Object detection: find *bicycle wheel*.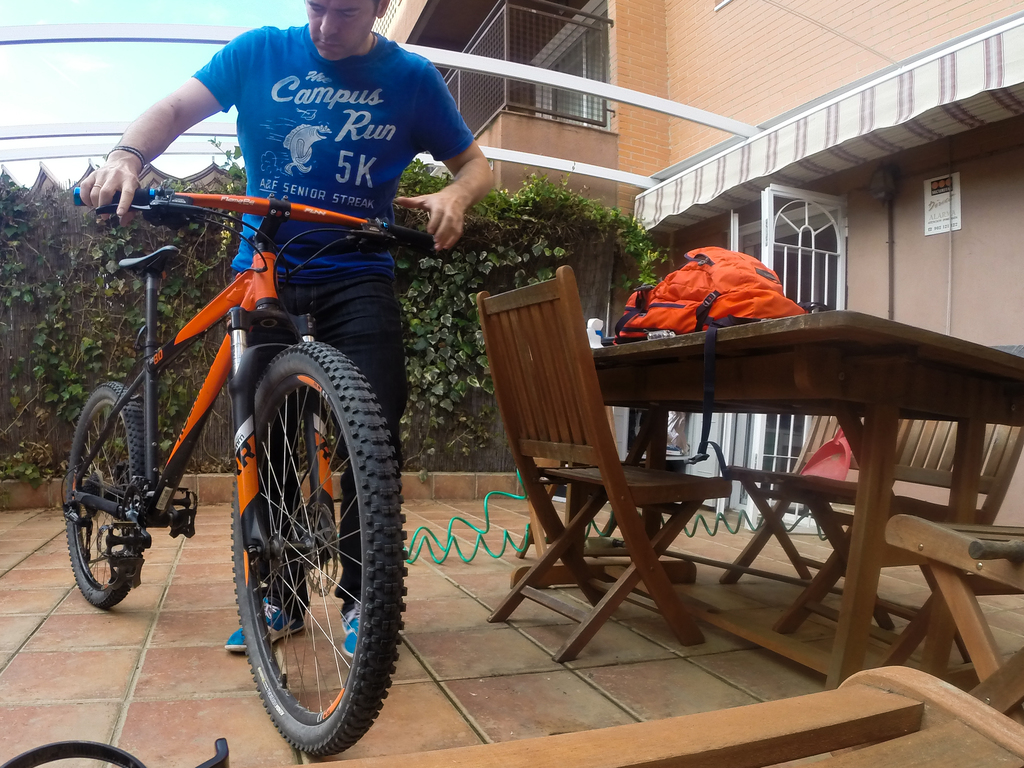
[226,338,412,758].
